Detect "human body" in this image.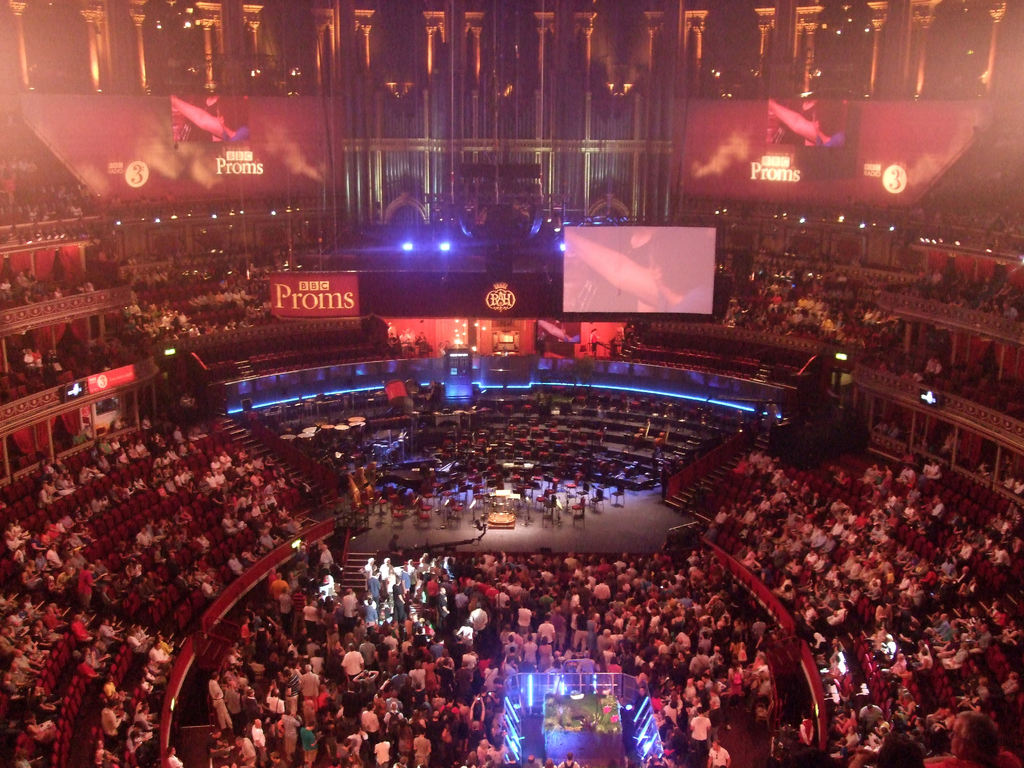
Detection: bbox(133, 435, 144, 456).
